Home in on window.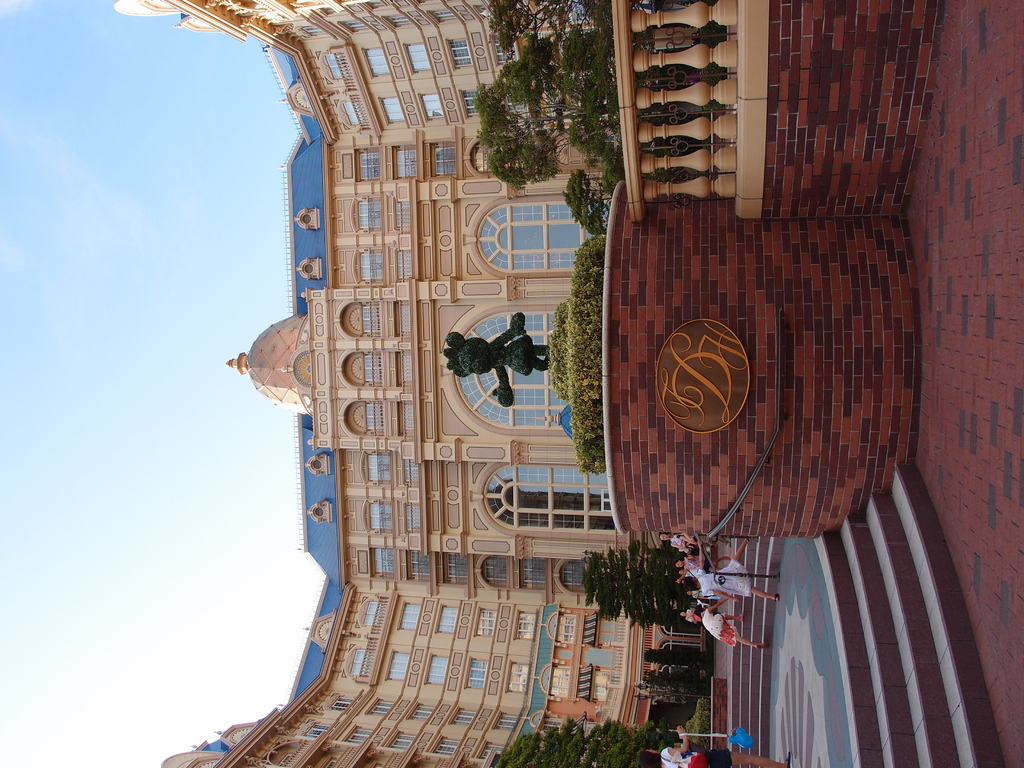
Homed in at pyautogui.locateOnScreen(397, 149, 417, 179).
